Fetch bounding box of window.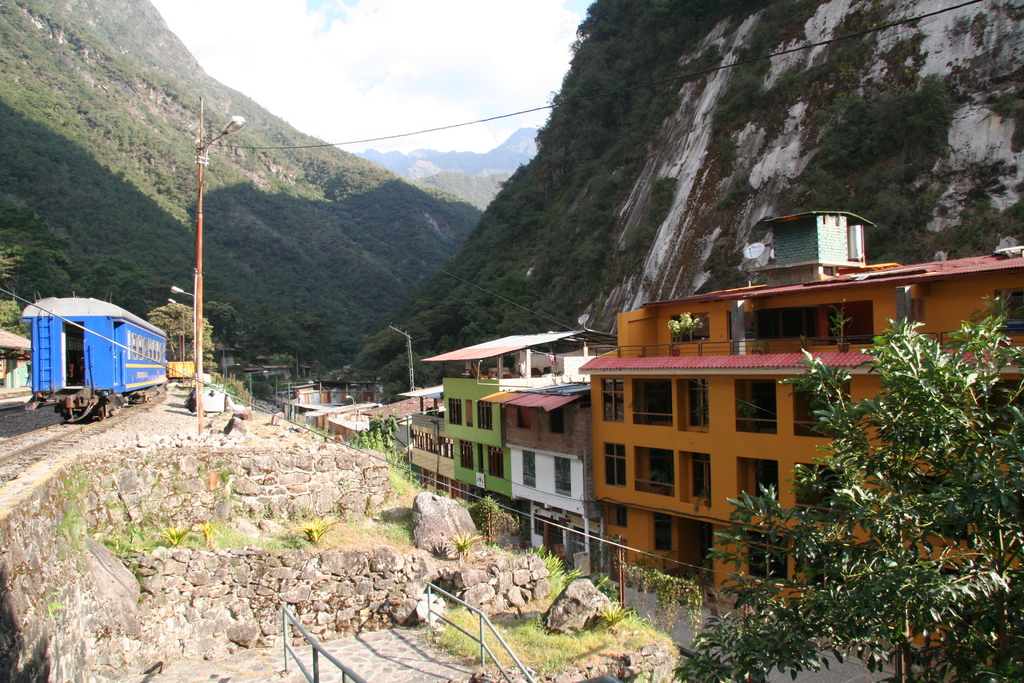
Bbox: 548 410 563 434.
